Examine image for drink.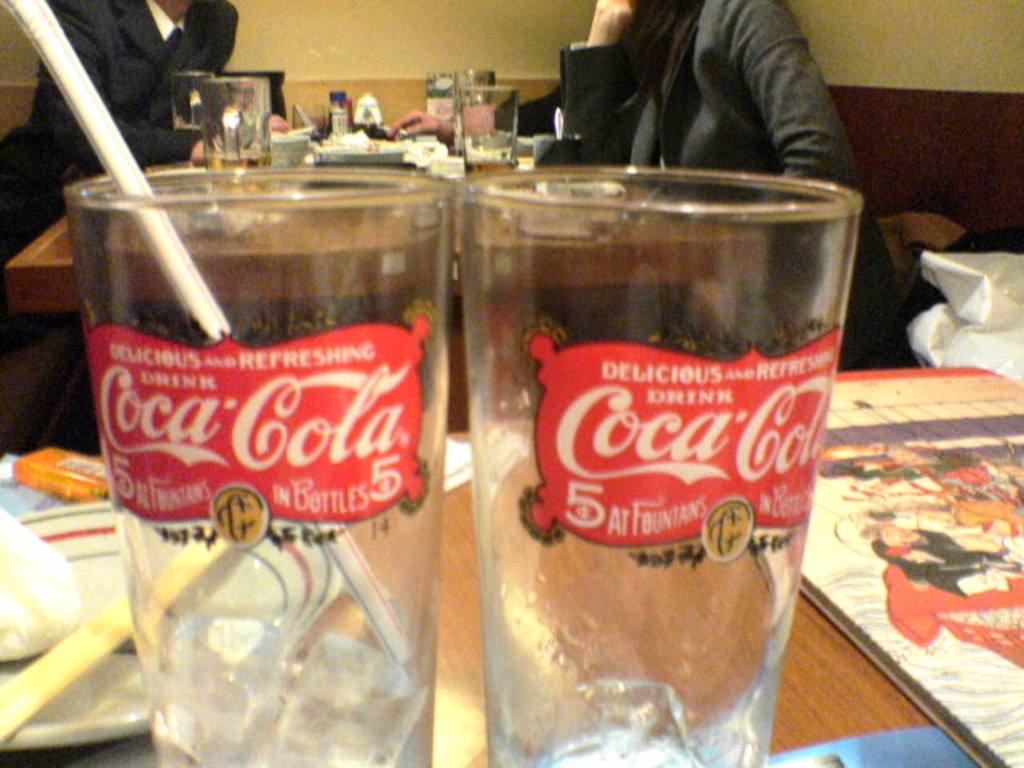
Examination result: <box>150,590,426,766</box>.
